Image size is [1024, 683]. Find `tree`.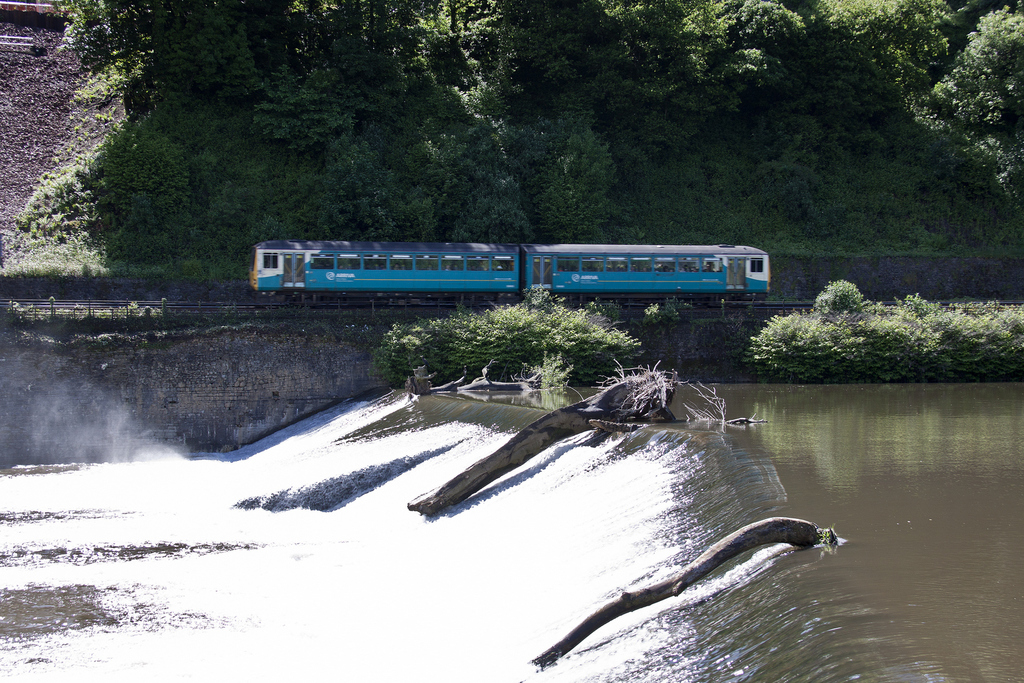
pyautogui.locateOnScreen(535, 0, 1021, 261).
